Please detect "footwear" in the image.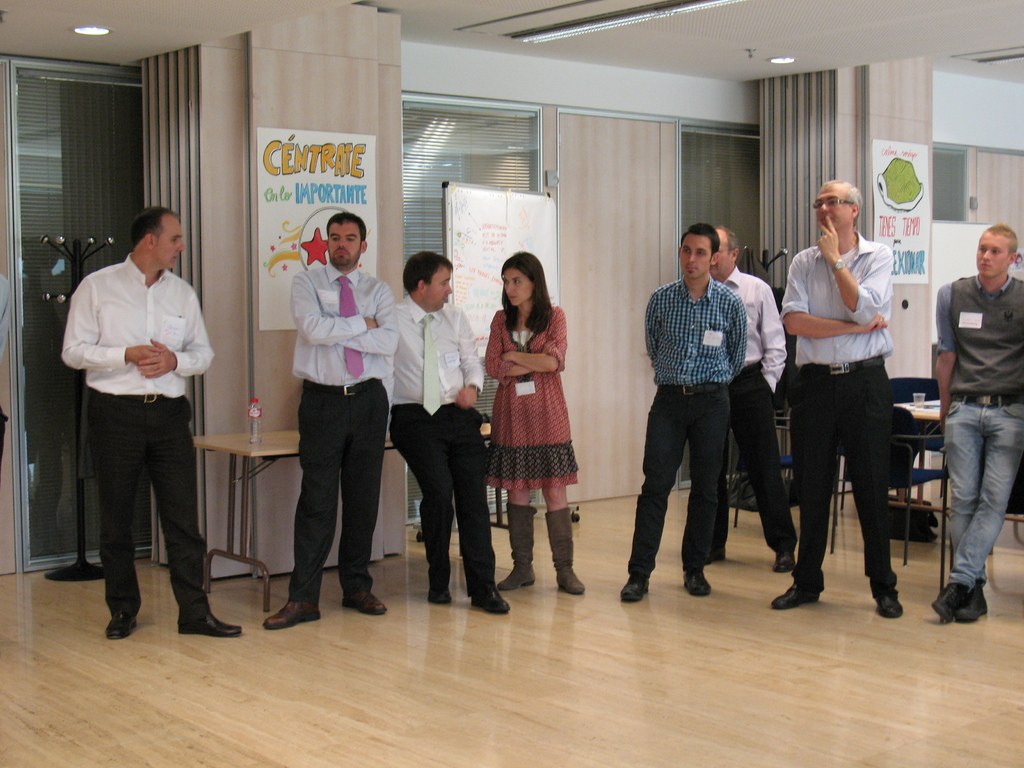
[956, 586, 984, 623].
